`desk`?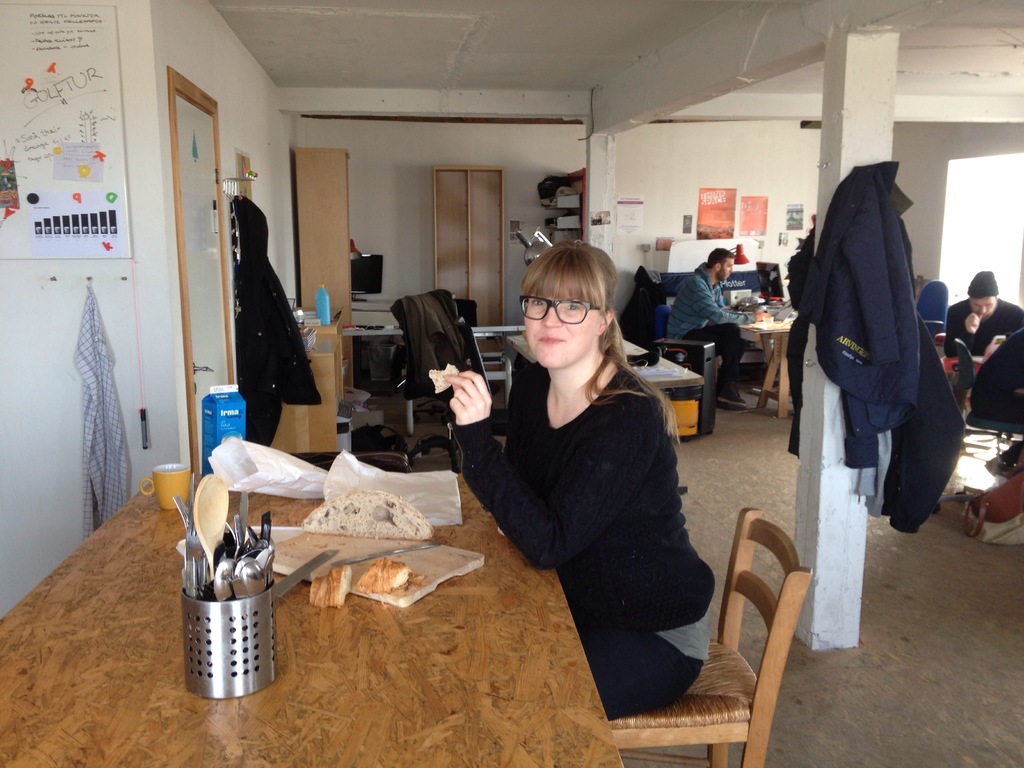
(504, 339, 703, 383)
